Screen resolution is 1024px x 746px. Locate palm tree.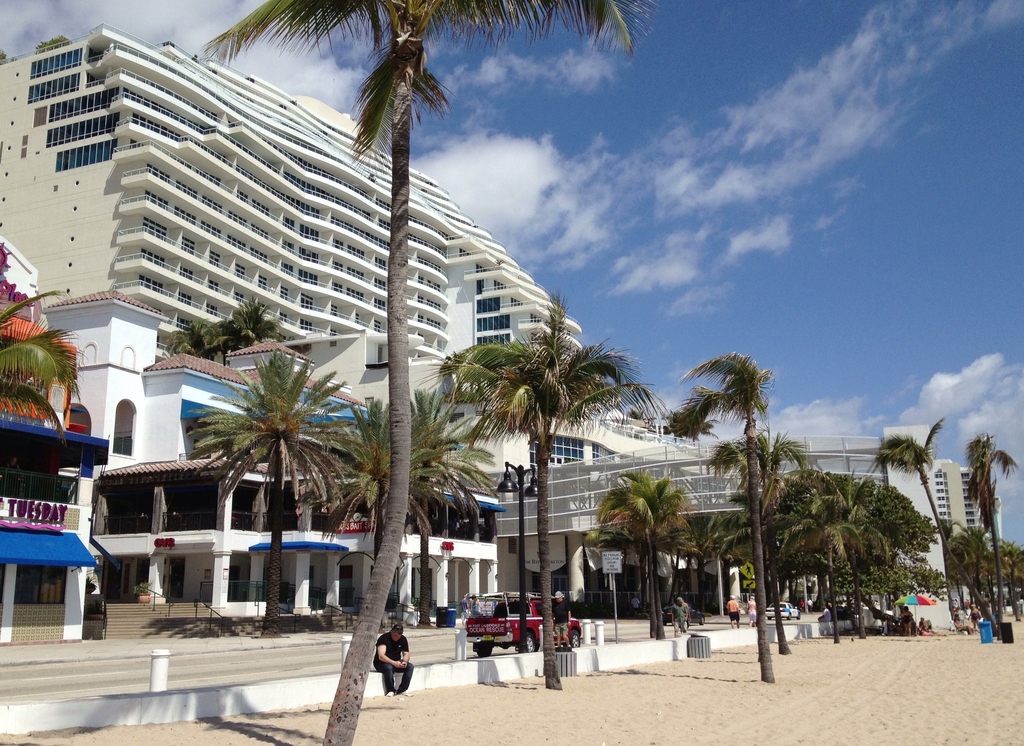
(left=712, top=443, right=812, bottom=655).
